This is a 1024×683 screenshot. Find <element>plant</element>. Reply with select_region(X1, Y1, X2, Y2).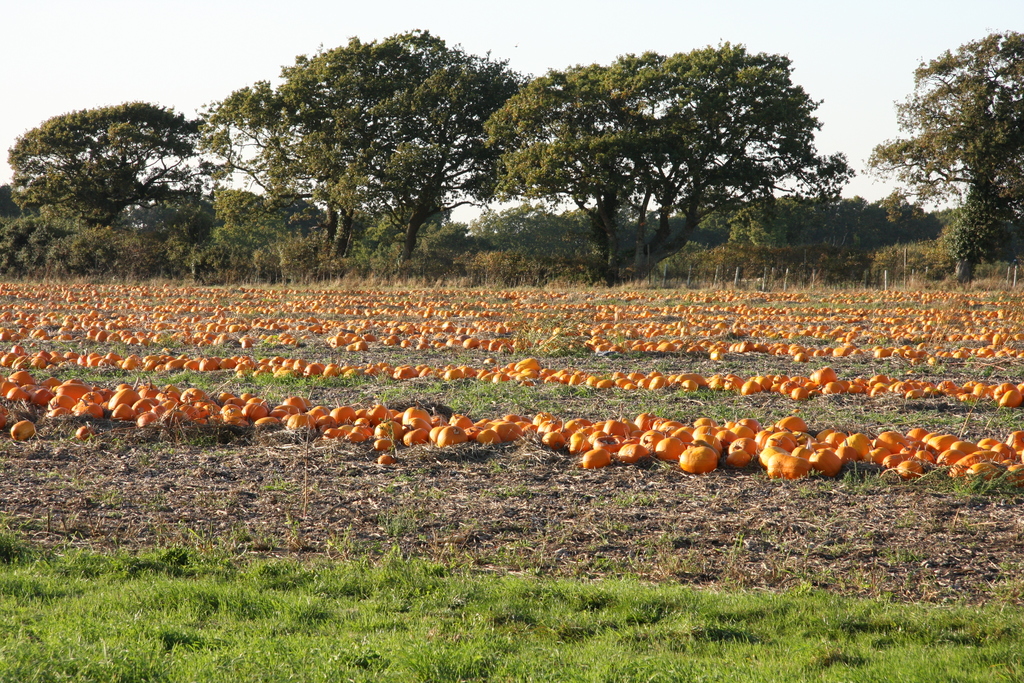
select_region(695, 361, 703, 370).
